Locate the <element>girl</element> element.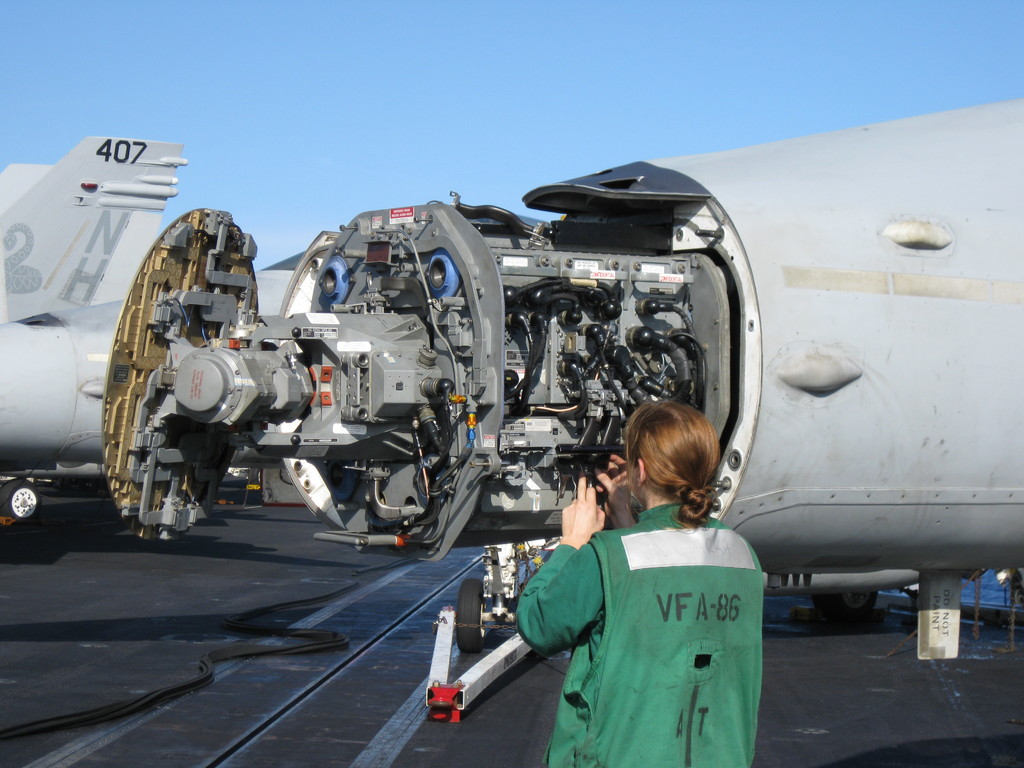
Element bbox: [x1=513, y1=403, x2=765, y2=767].
